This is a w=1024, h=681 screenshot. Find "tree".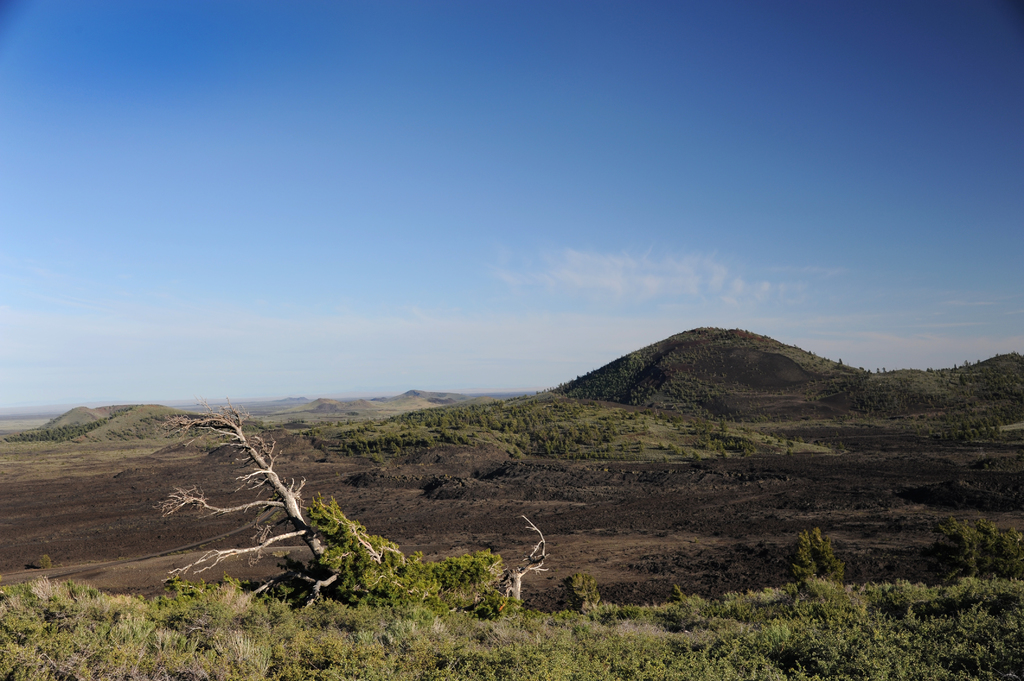
Bounding box: bbox=(152, 393, 504, 613).
